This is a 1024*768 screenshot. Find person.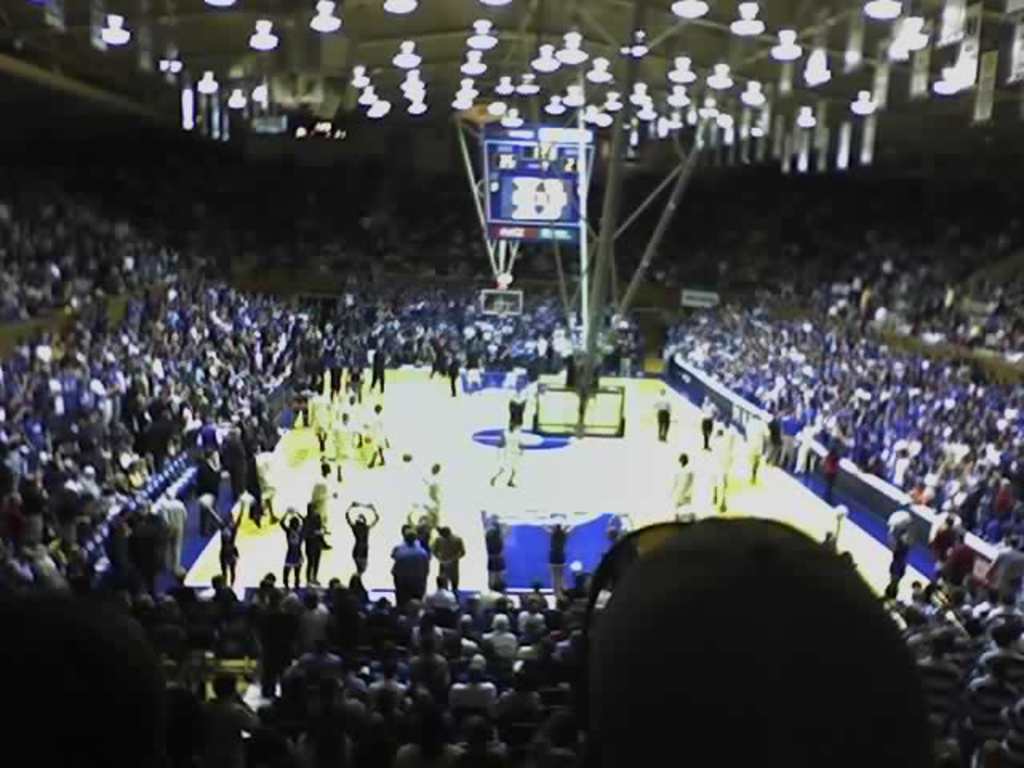
Bounding box: {"left": 682, "top": 451, "right": 698, "bottom": 523}.
